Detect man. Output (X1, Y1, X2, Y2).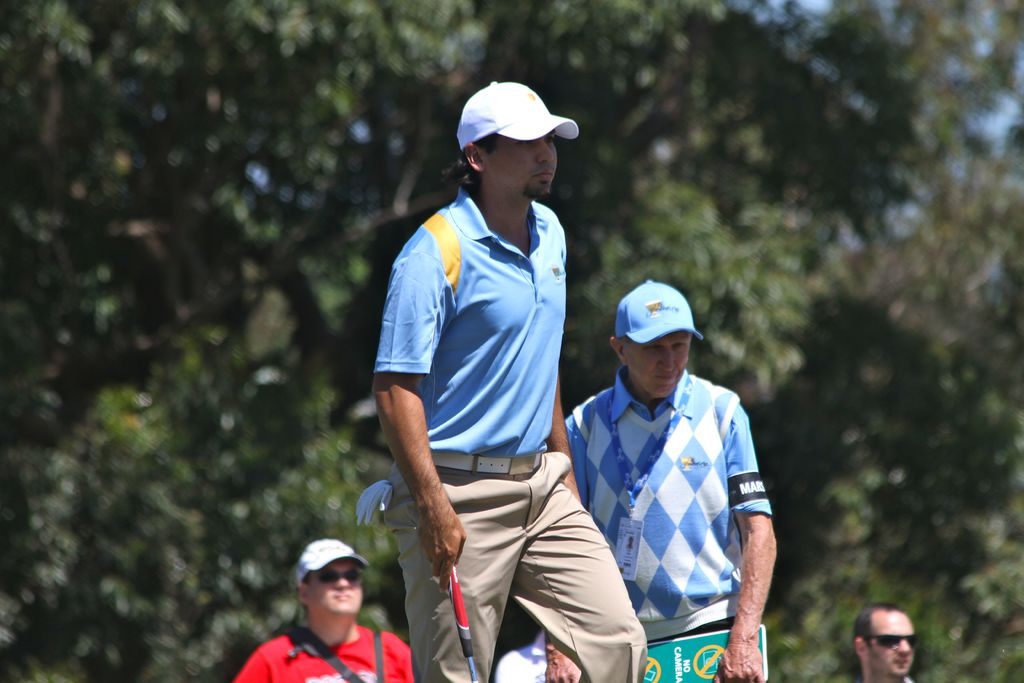
(563, 276, 790, 678).
